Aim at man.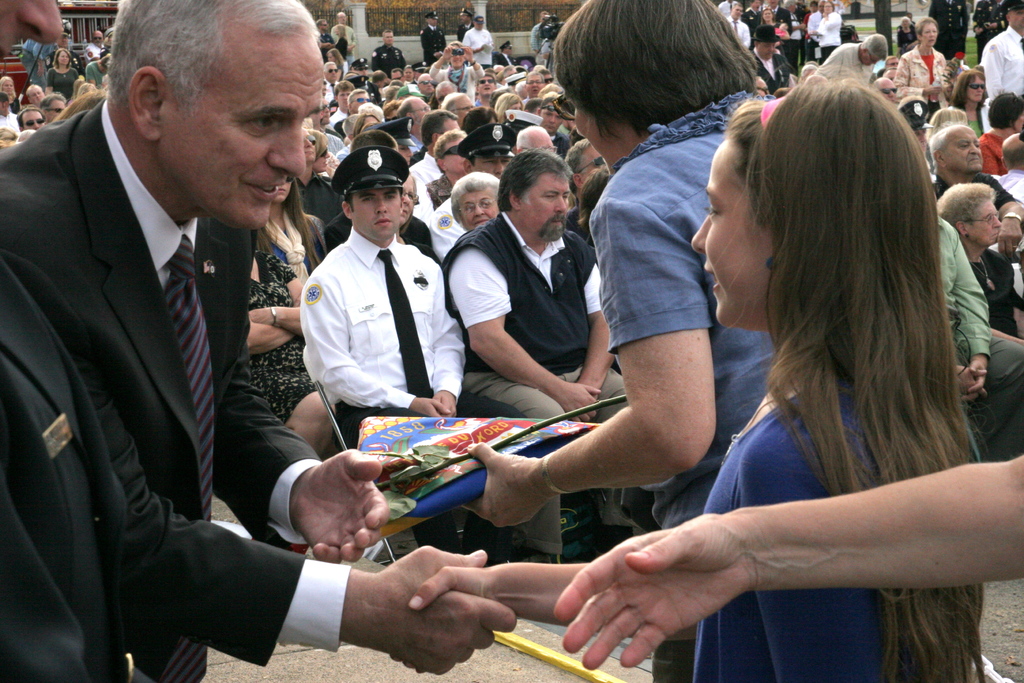
Aimed at detection(397, 93, 436, 153).
